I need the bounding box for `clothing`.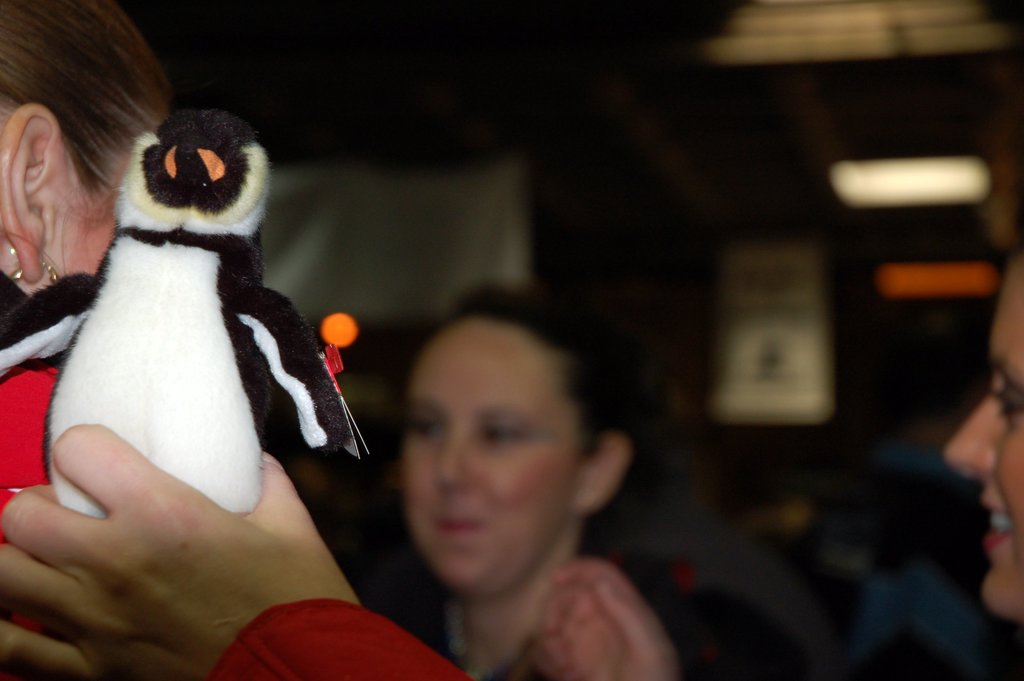
Here it is: (x1=207, y1=605, x2=476, y2=680).
